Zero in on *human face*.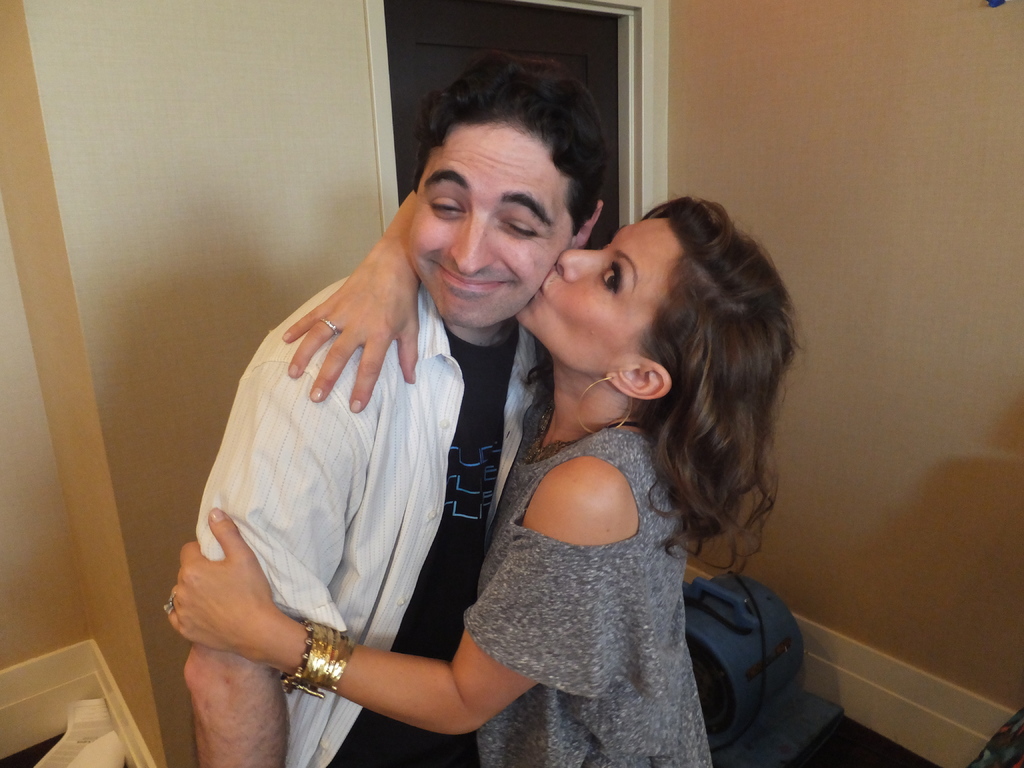
Zeroed in: [509,219,673,372].
